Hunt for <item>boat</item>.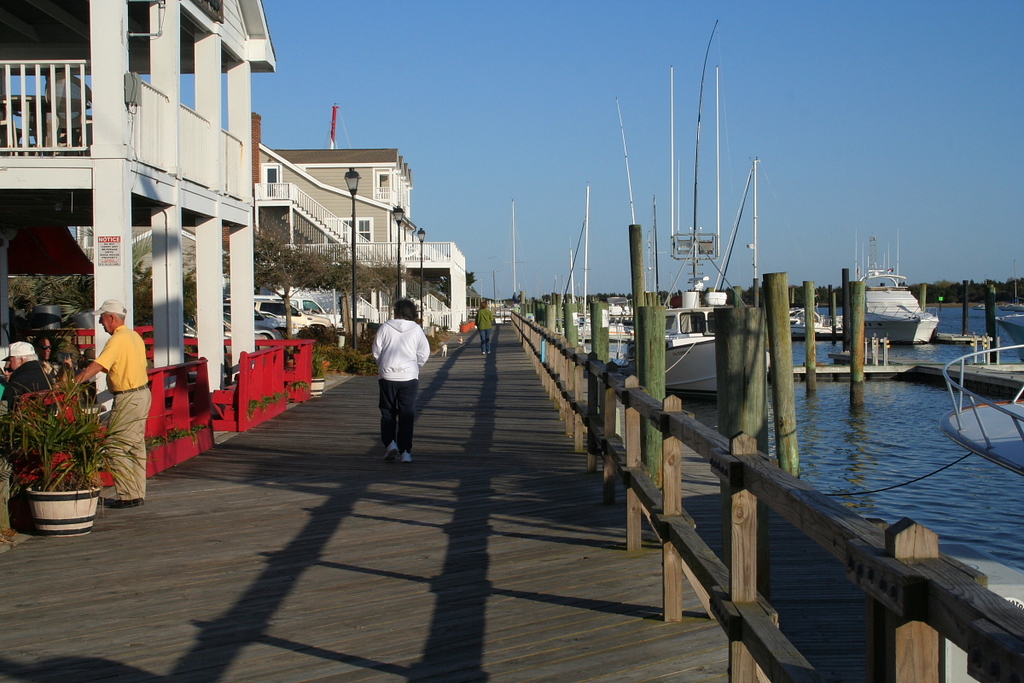
Hunted down at {"x1": 854, "y1": 233, "x2": 941, "y2": 344}.
